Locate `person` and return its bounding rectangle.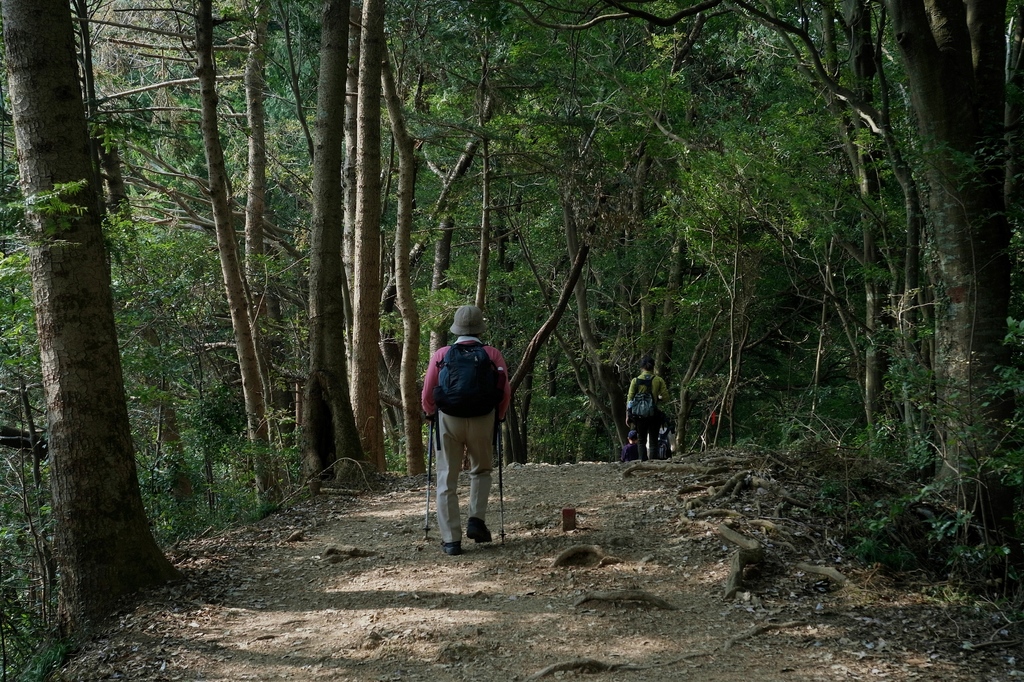
left=423, top=295, right=513, bottom=553.
